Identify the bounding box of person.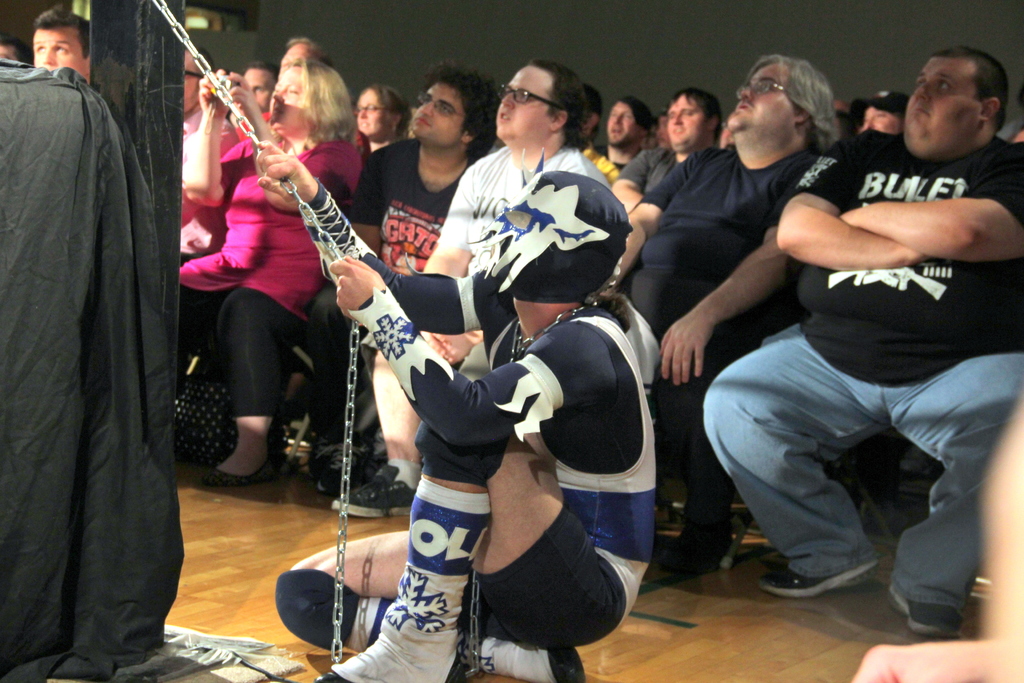
bbox(579, 86, 616, 186).
